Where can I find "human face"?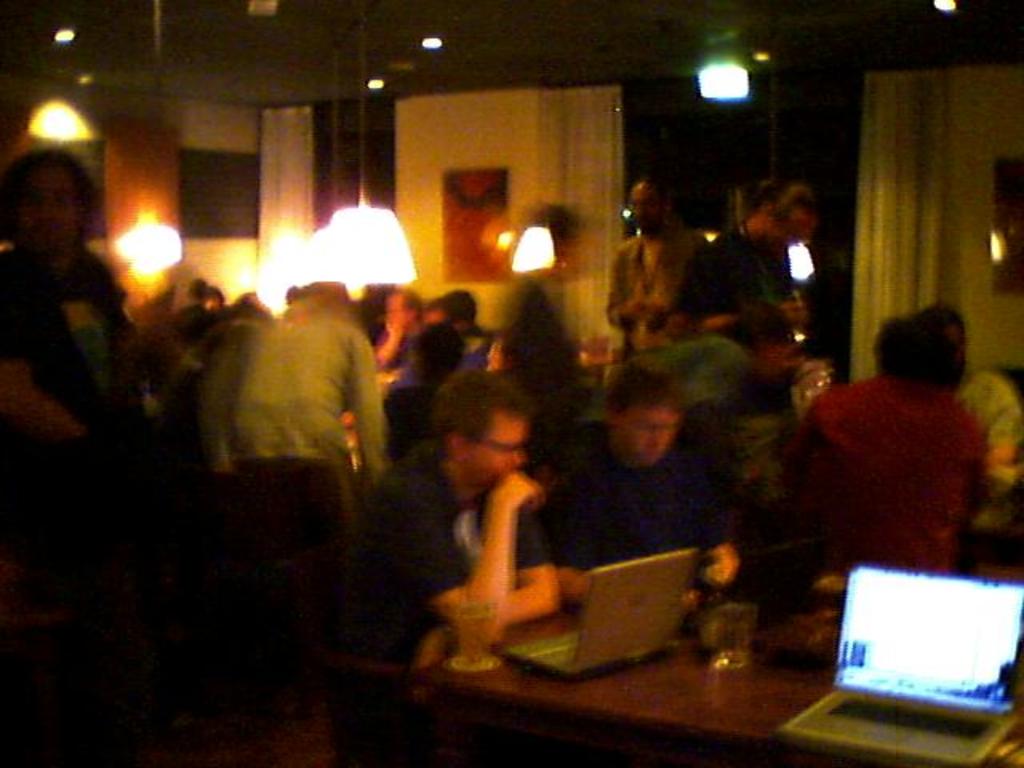
You can find it at bbox(475, 421, 528, 491).
